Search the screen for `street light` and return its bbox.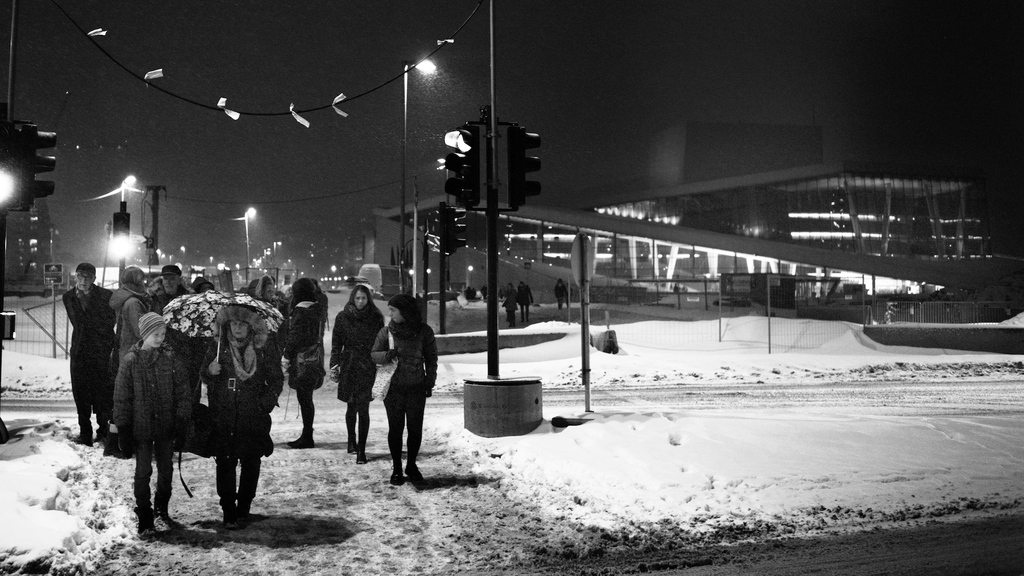
Found: pyautogui.locateOnScreen(399, 57, 441, 299).
